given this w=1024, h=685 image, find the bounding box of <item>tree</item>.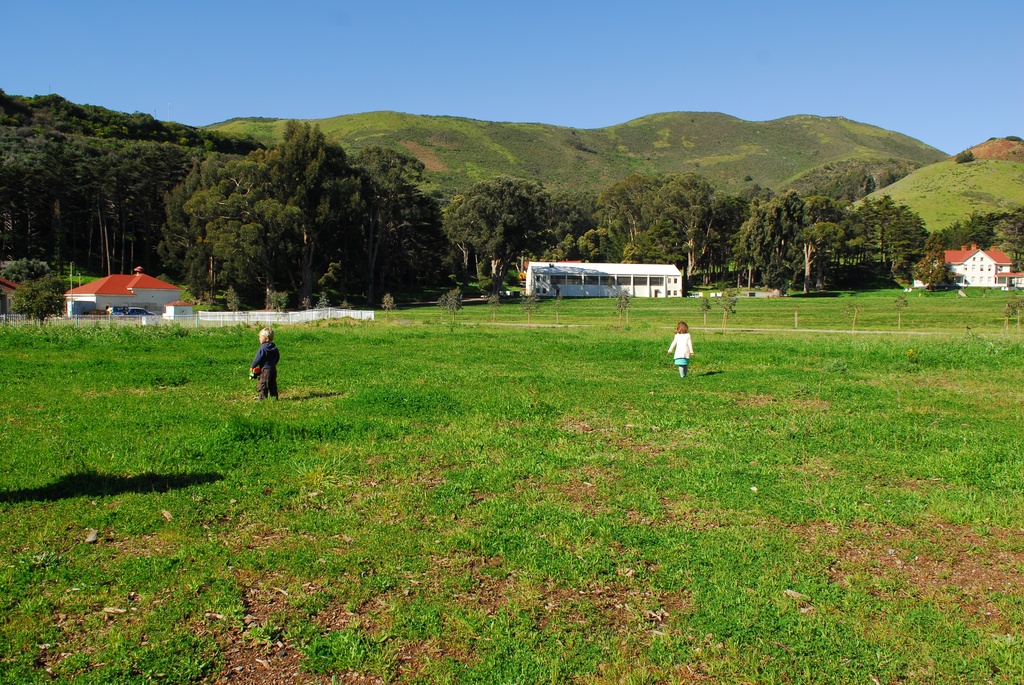
<box>3,249,82,340</box>.
